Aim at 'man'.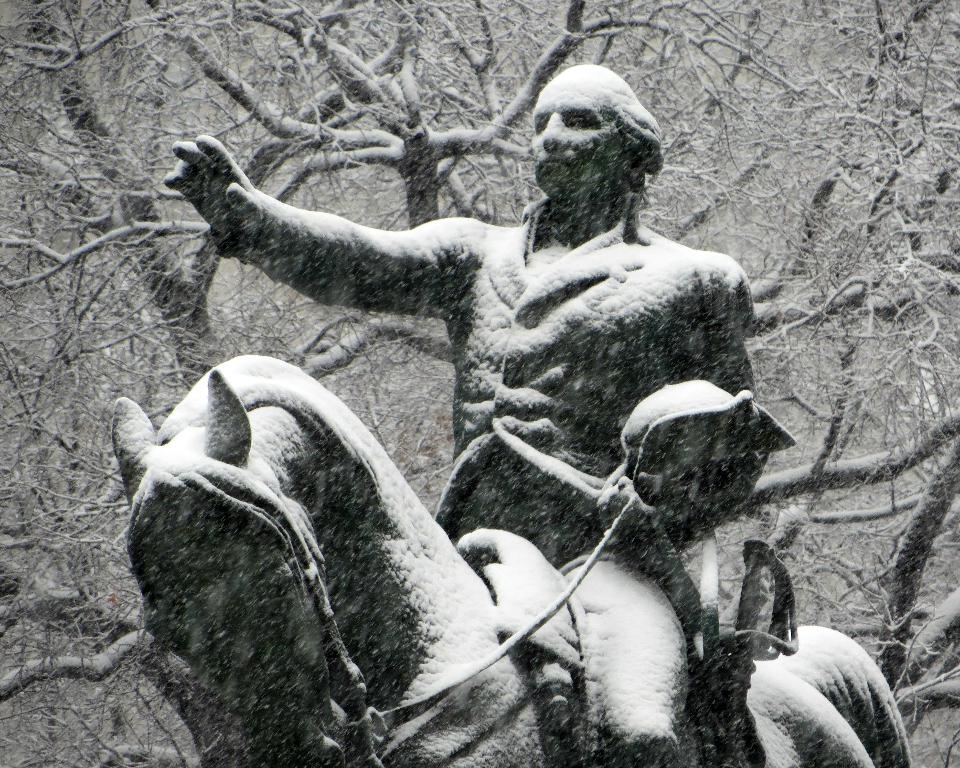
Aimed at [left=196, top=34, right=811, bottom=707].
